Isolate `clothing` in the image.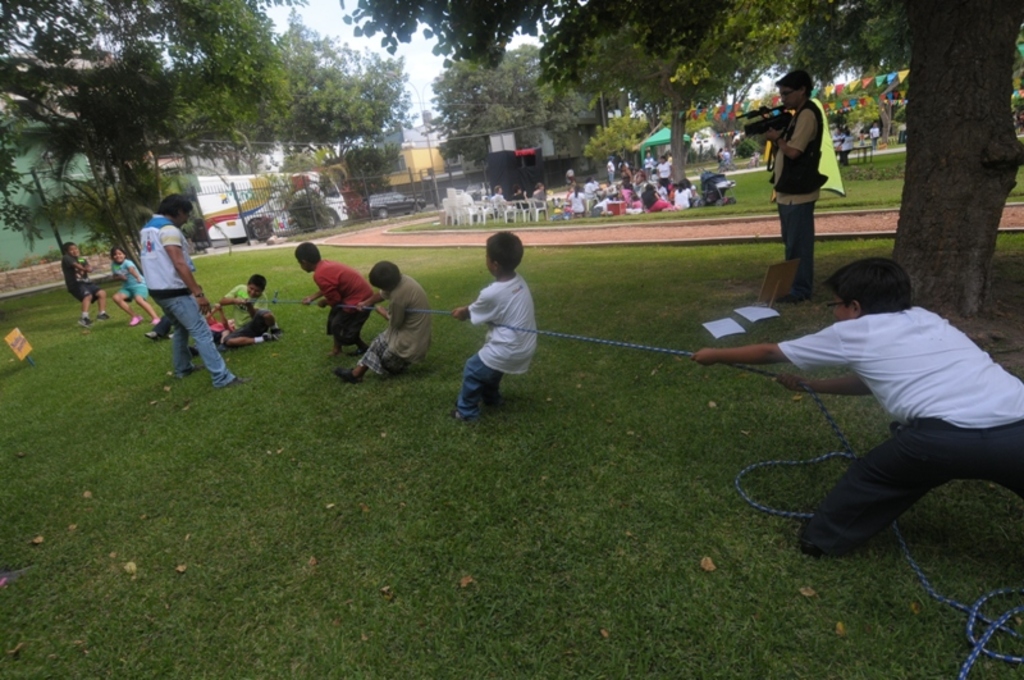
Isolated region: <box>460,273,532,417</box>.
